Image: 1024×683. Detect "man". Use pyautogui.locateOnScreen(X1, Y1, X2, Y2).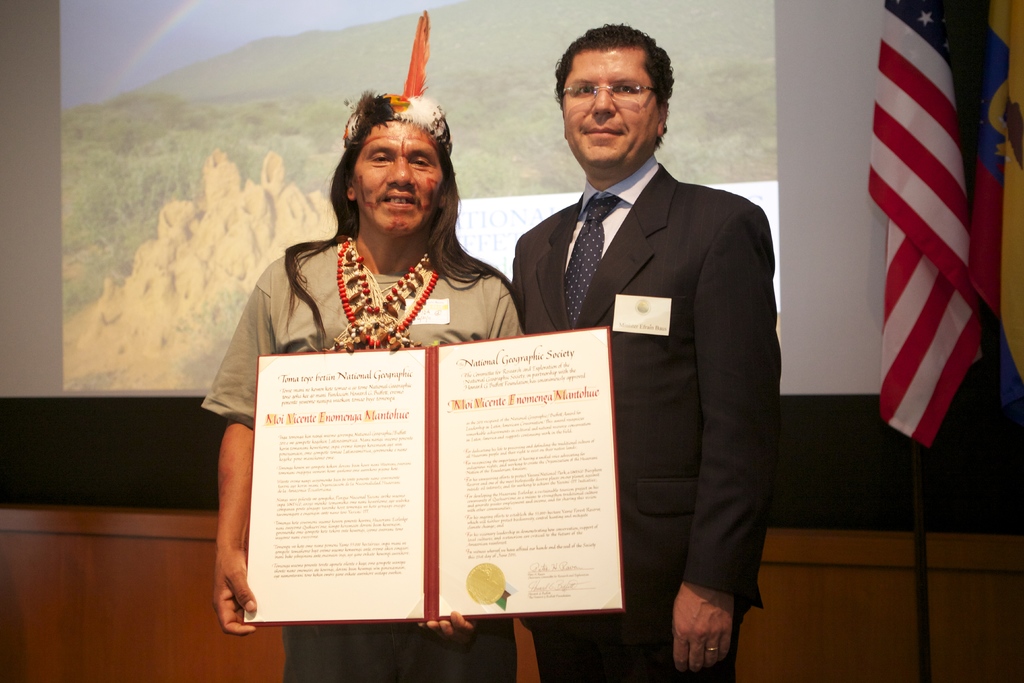
pyautogui.locateOnScreen(196, 13, 530, 682).
